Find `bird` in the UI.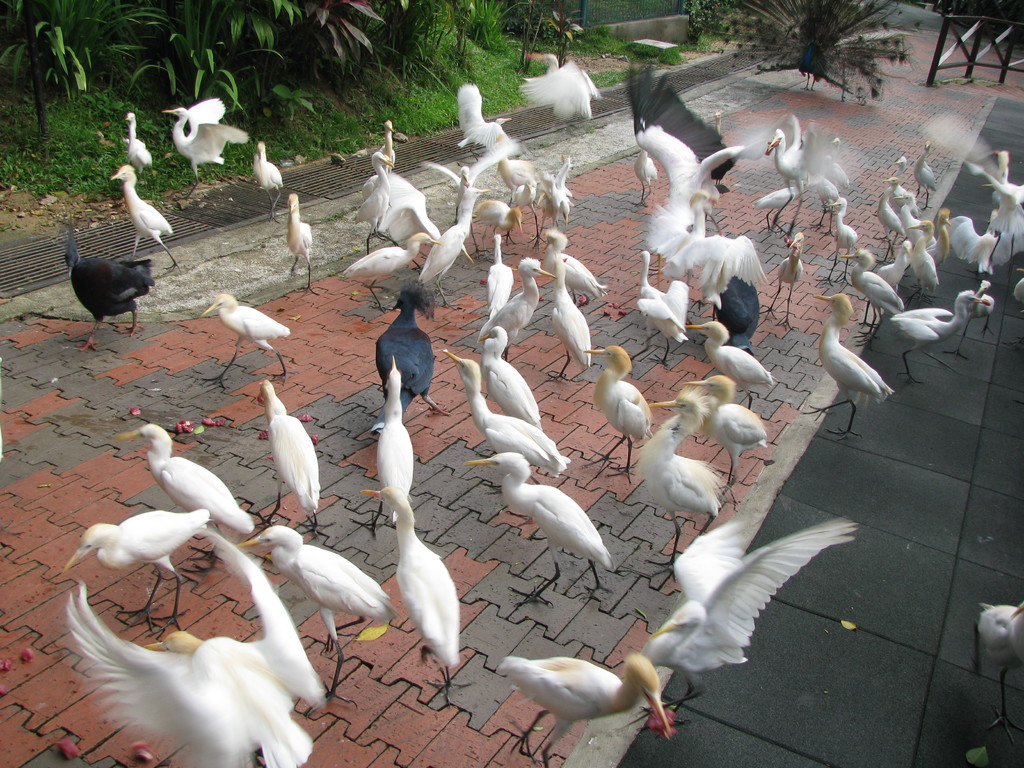
UI element at x1=362, y1=180, x2=441, y2=244.
